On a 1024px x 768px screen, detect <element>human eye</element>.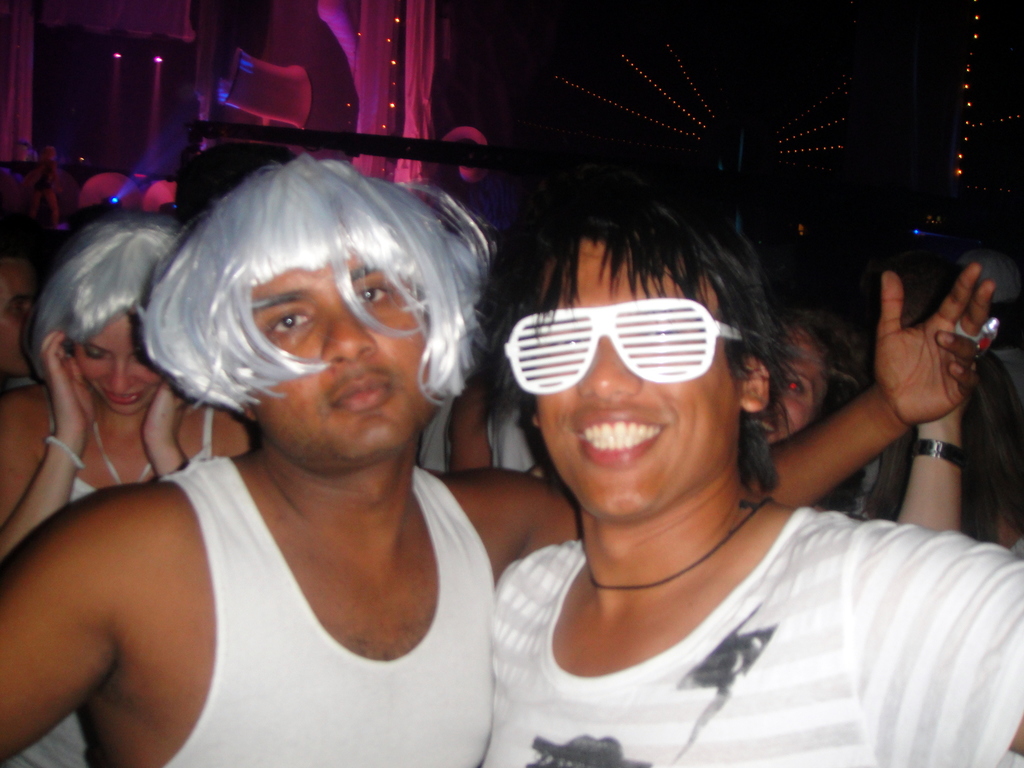
<box>637,313,681,344</box>.
